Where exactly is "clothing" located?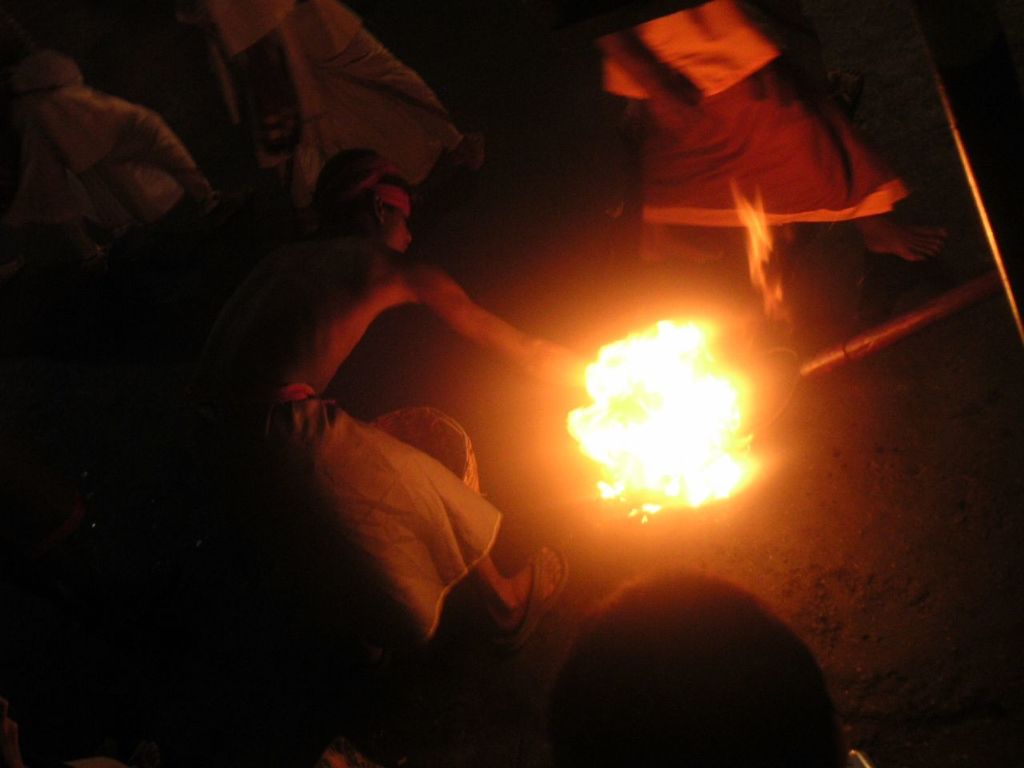
Its bounding box is x1=582 y1=1 x2=878 y2=234.
